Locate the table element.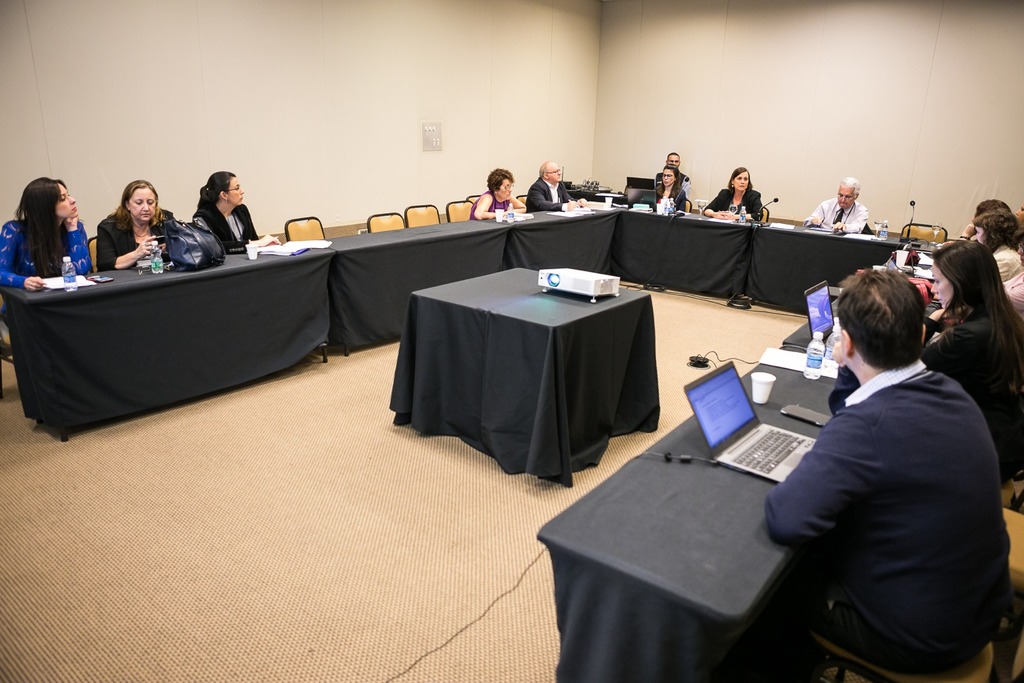
Element bbox: {"x1": 3, "y1": 197, "x2": 948, "y2": 682}.
